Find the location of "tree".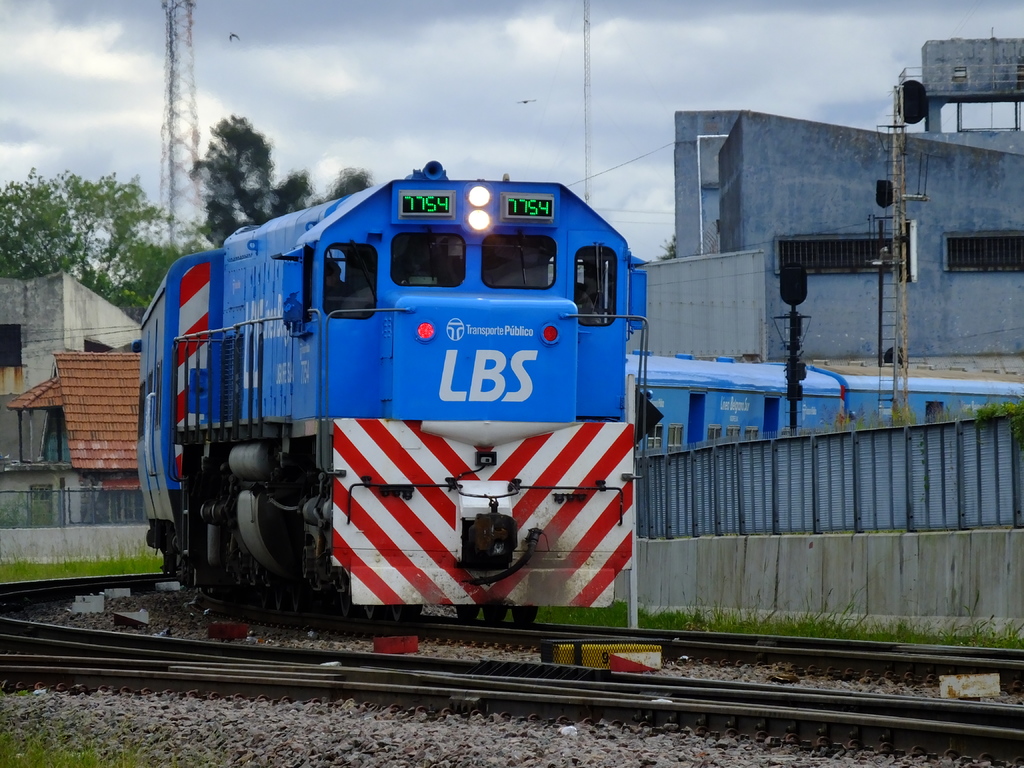
Location: [332, 164, 380, 203].
